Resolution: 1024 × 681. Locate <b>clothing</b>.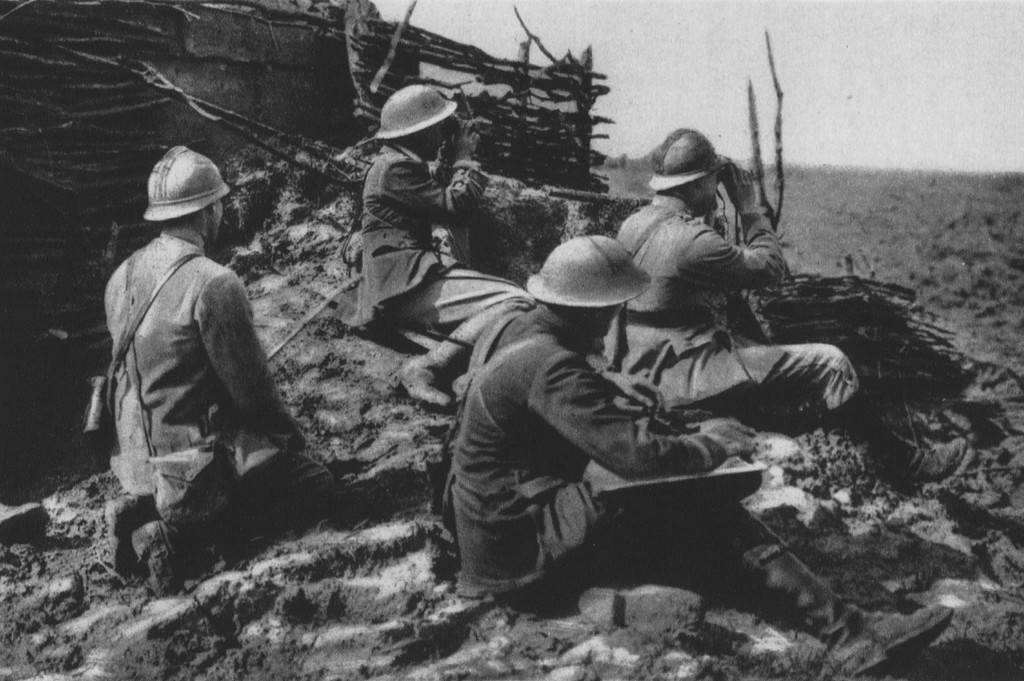
442,307,819,642.
